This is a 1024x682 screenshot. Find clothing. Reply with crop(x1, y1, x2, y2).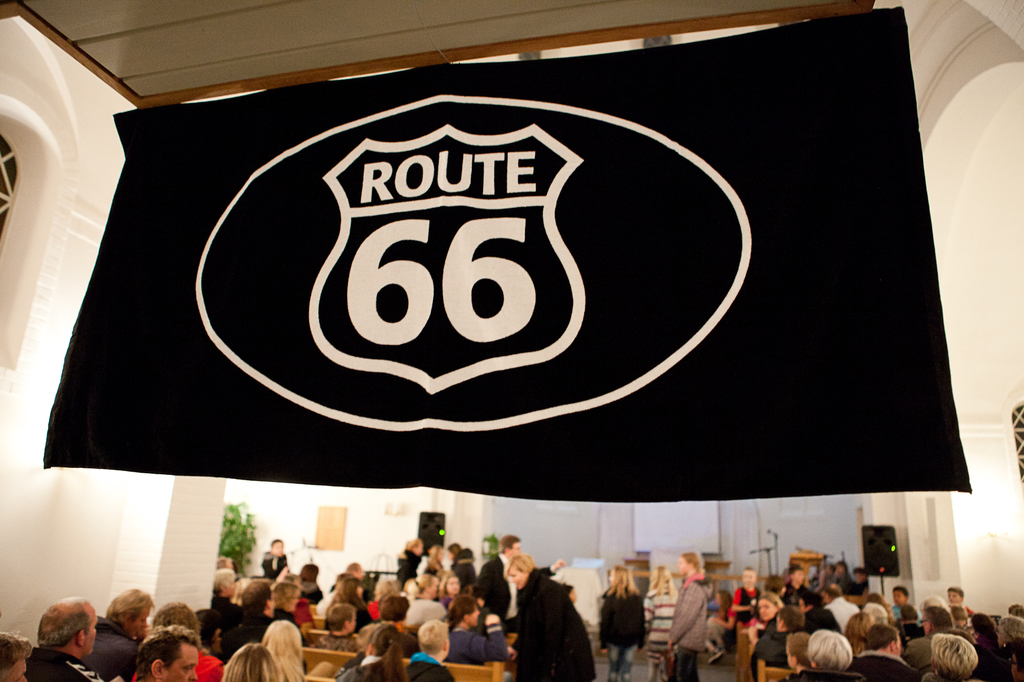
crop(752, 633, 783, 674).
